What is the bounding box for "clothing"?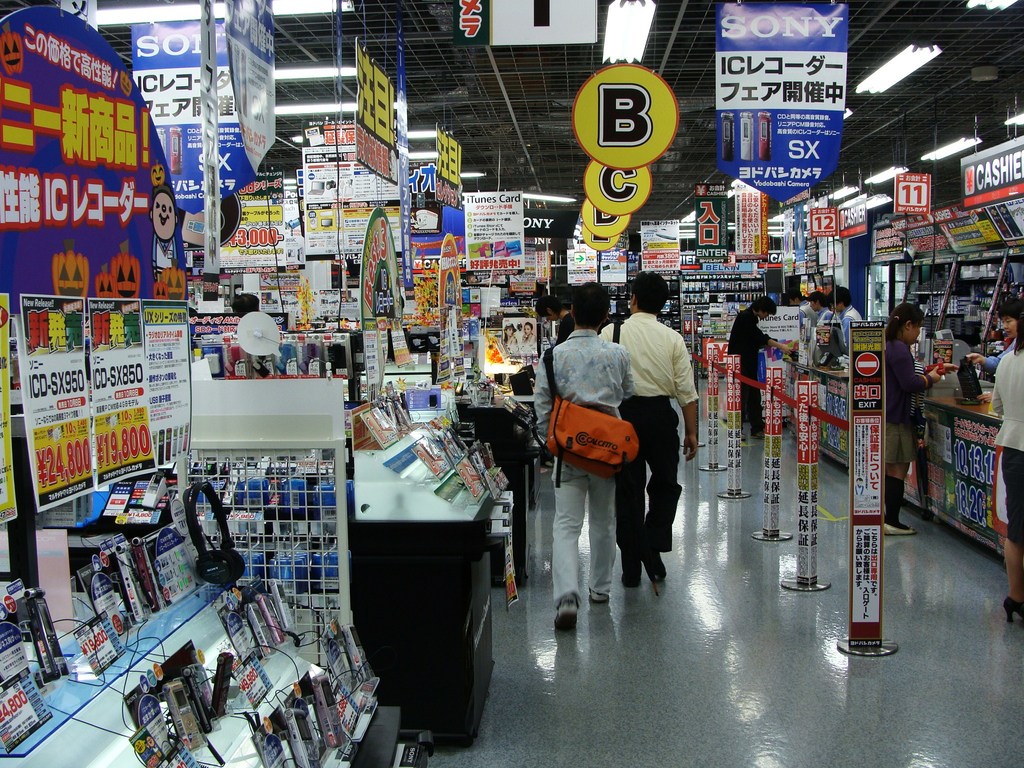
locate(615, 273, 702, 573).
